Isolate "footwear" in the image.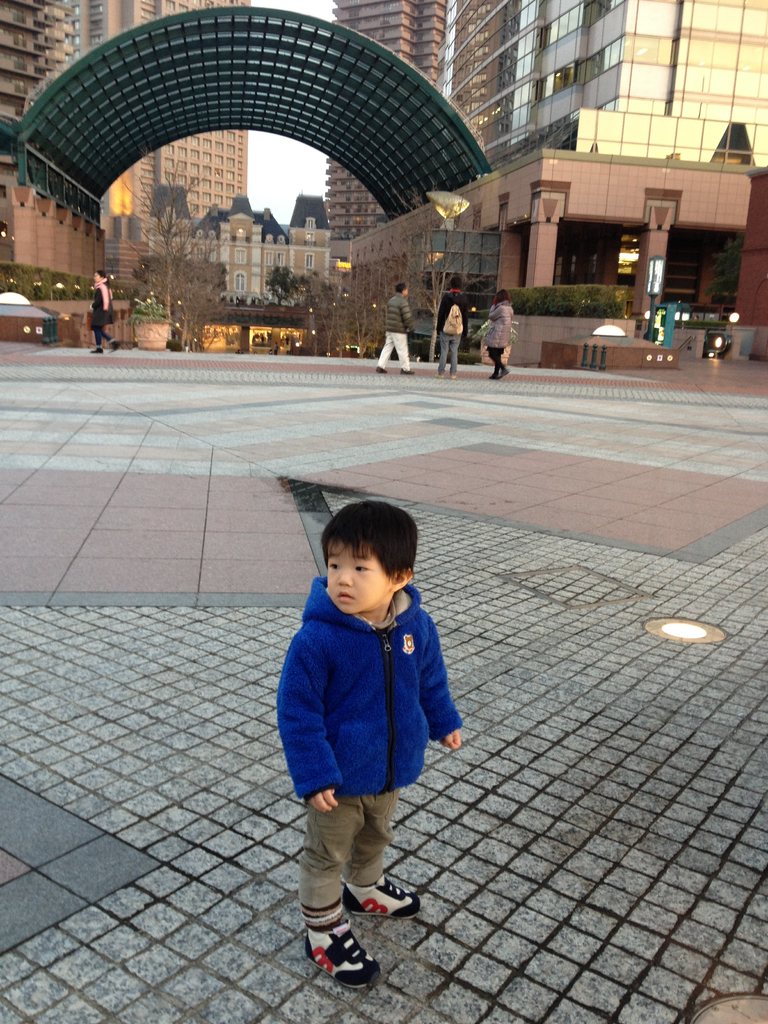
Isolated region: (300, 898, 389, 988).
